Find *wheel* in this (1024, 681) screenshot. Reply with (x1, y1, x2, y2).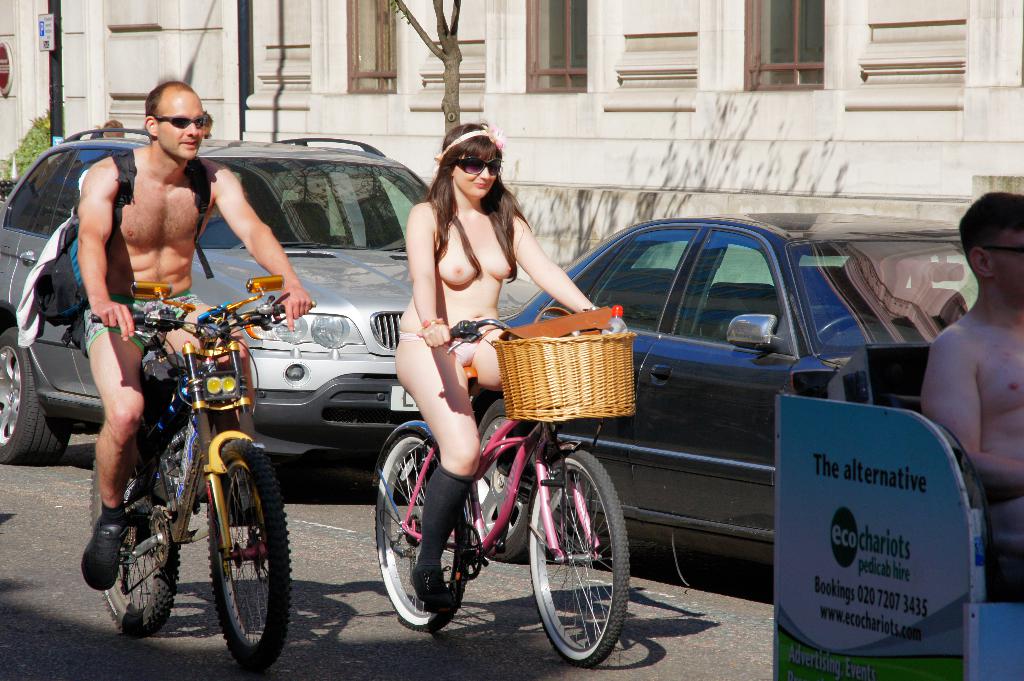
(820, 313, 884, 338).
